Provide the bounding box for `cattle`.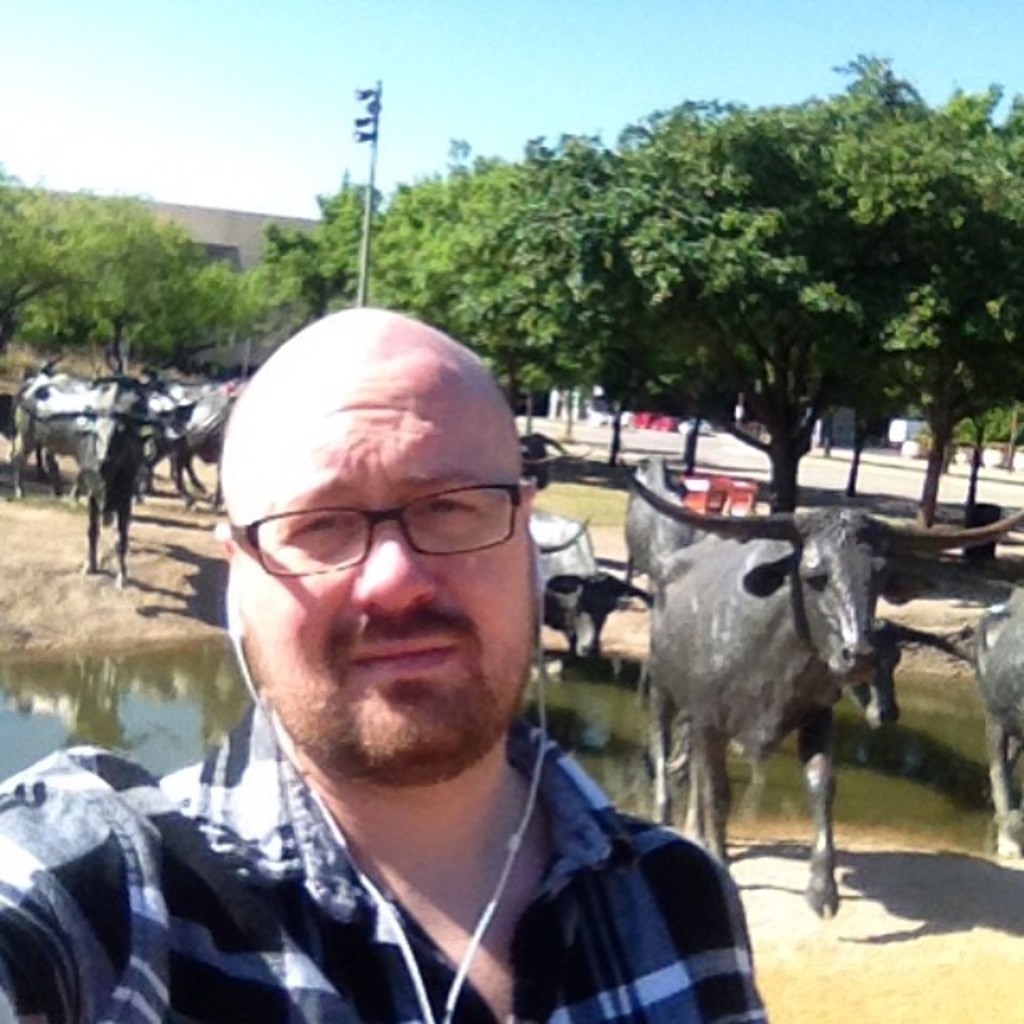
locate(178, 387, 240, 512).
